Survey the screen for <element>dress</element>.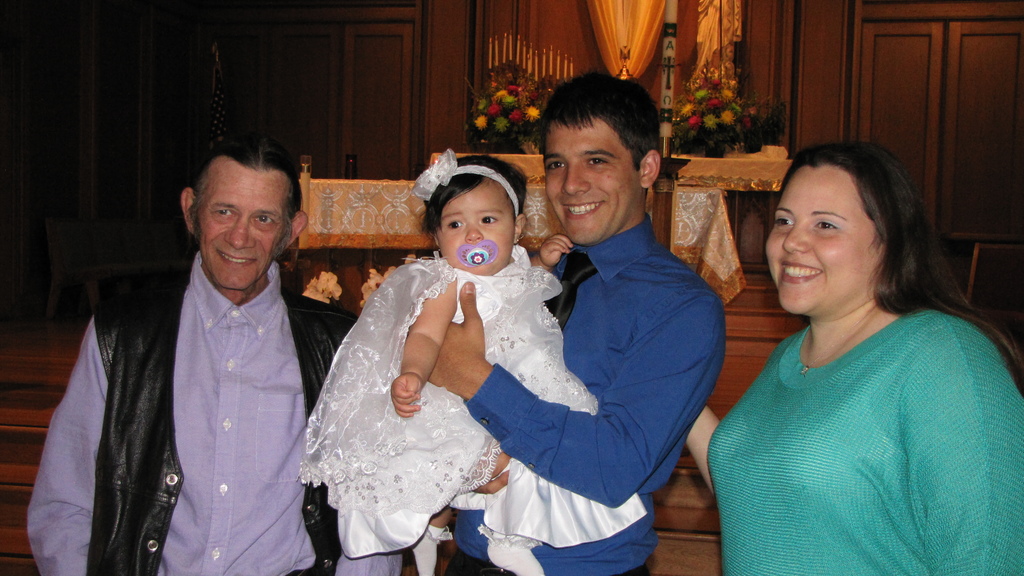
Survey found: box=[298, 244, 649, 561].
